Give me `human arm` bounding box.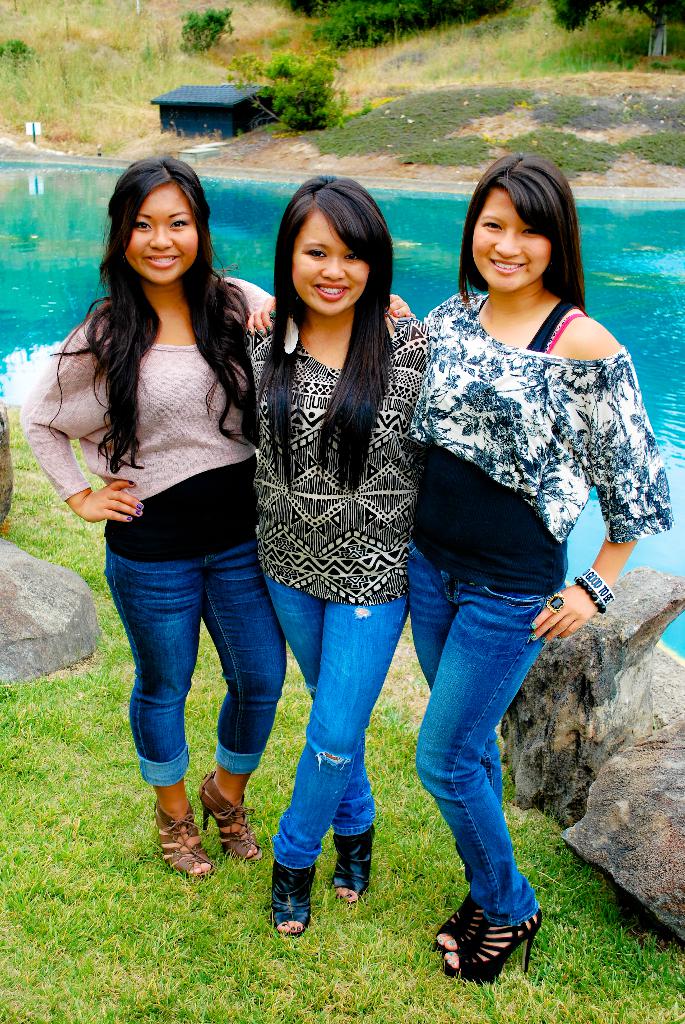
[x1=559, y1=356, x2=656, y2=591].
